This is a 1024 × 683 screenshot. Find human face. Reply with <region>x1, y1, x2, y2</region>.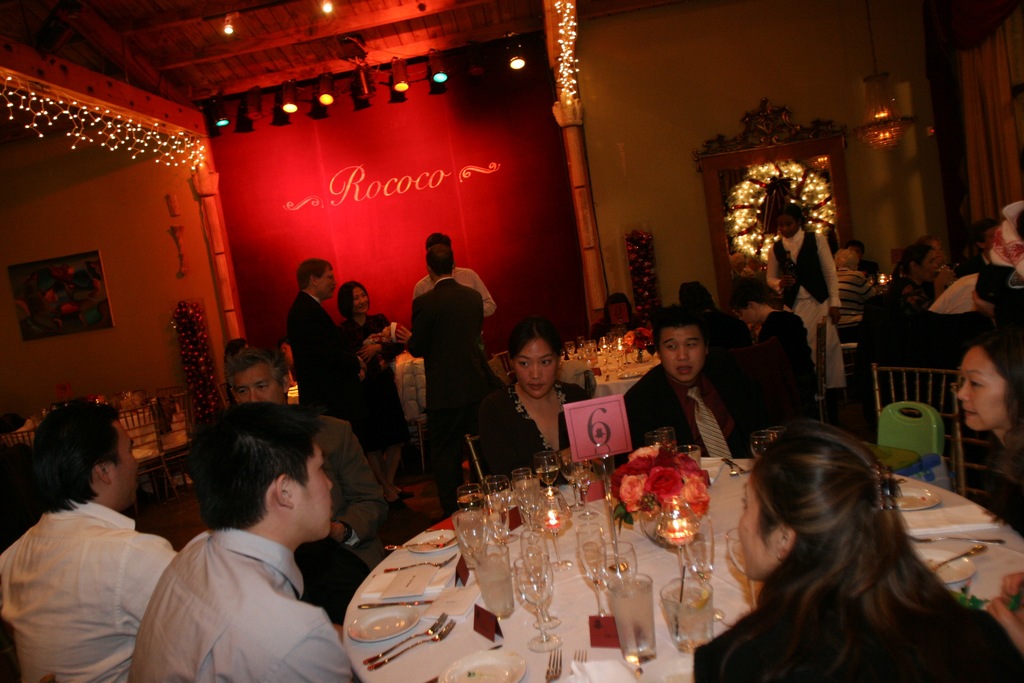
<region>354, 290, 370, 320</region>.
